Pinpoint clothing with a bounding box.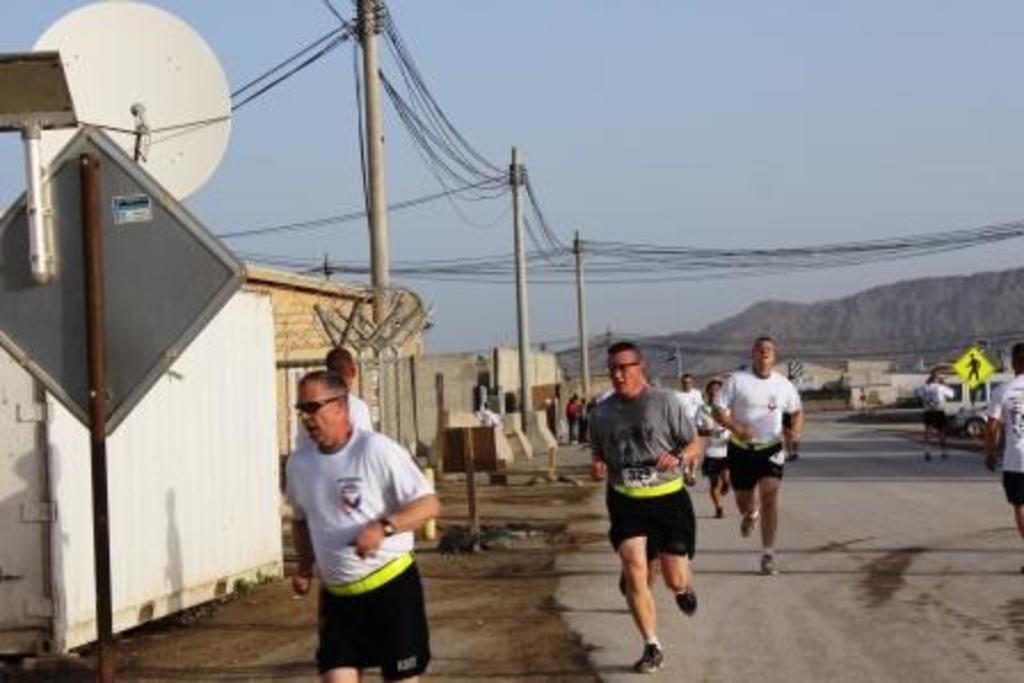
BBox(281, 393, 437, 660).
